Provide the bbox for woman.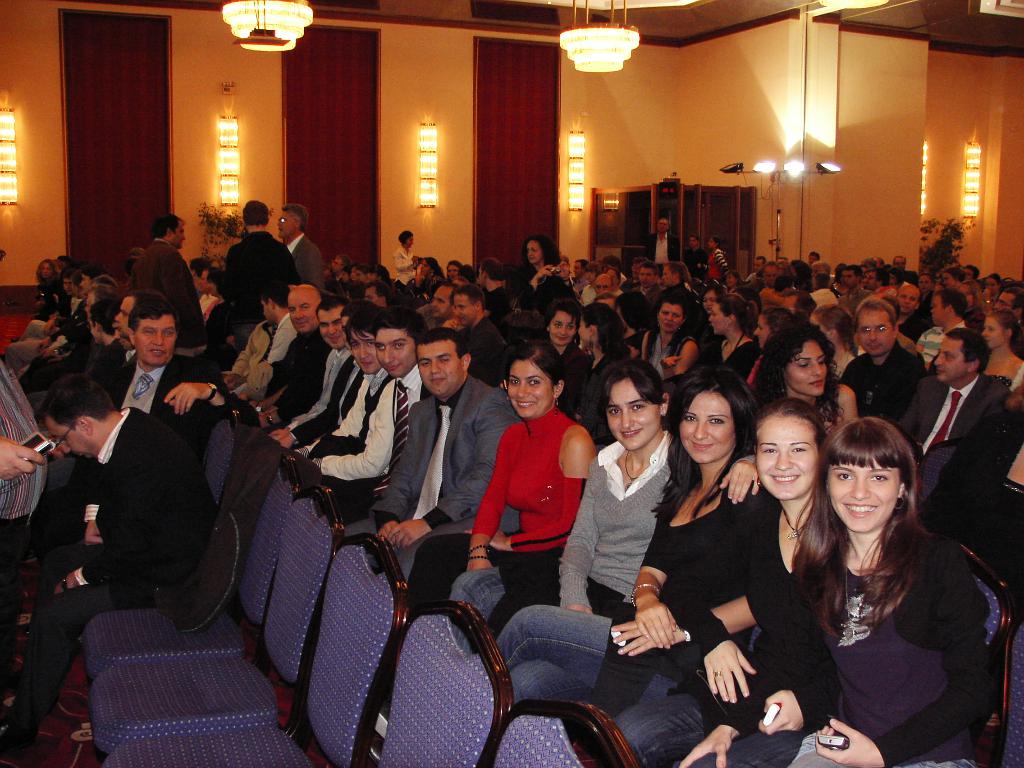
[x1=701, y1=293, x2=749, y2=386].
